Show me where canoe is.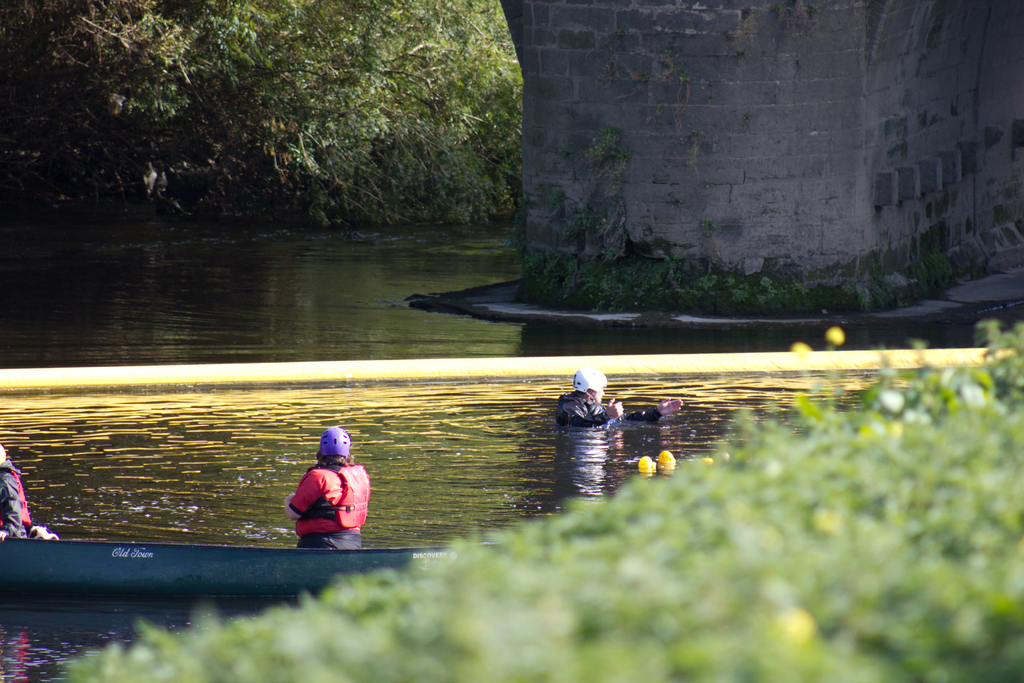
canoe is at 0:537:498:583.
